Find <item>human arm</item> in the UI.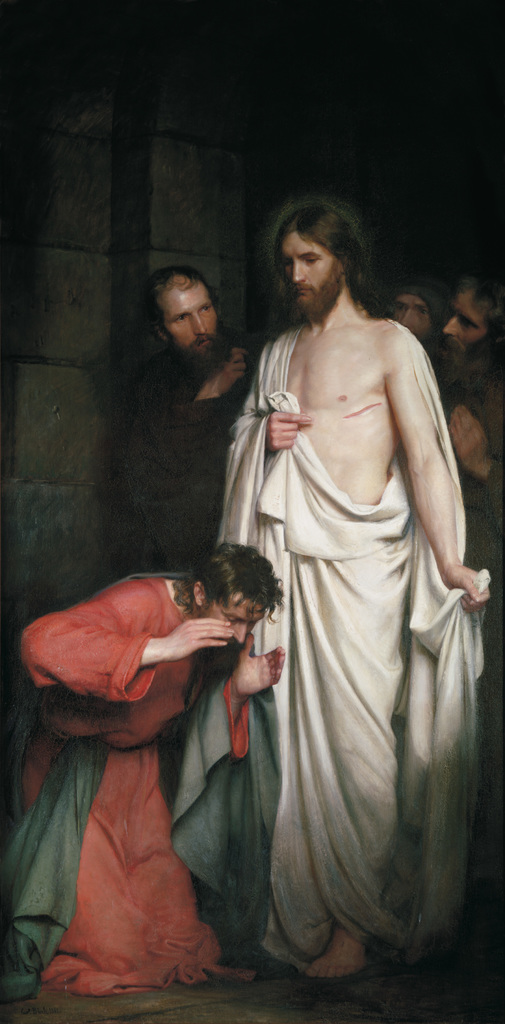
UI element at x1=190 y1=637 x2=290 y2=726.
